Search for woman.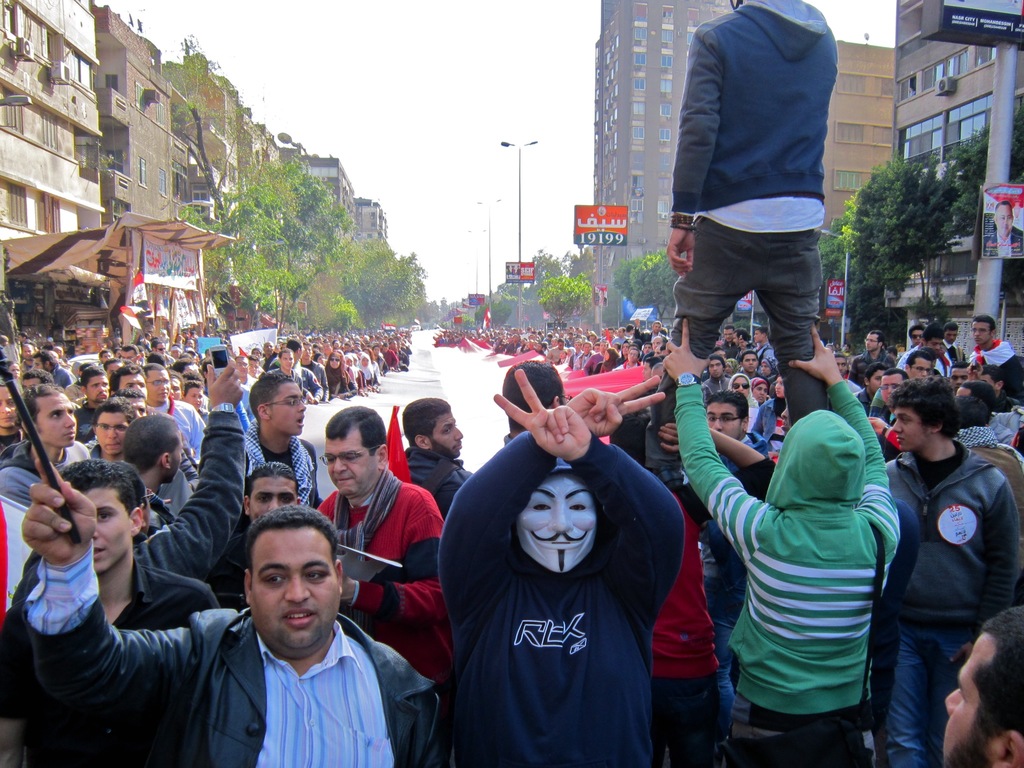
Found at bbox=(751, 372, 785, 452).
